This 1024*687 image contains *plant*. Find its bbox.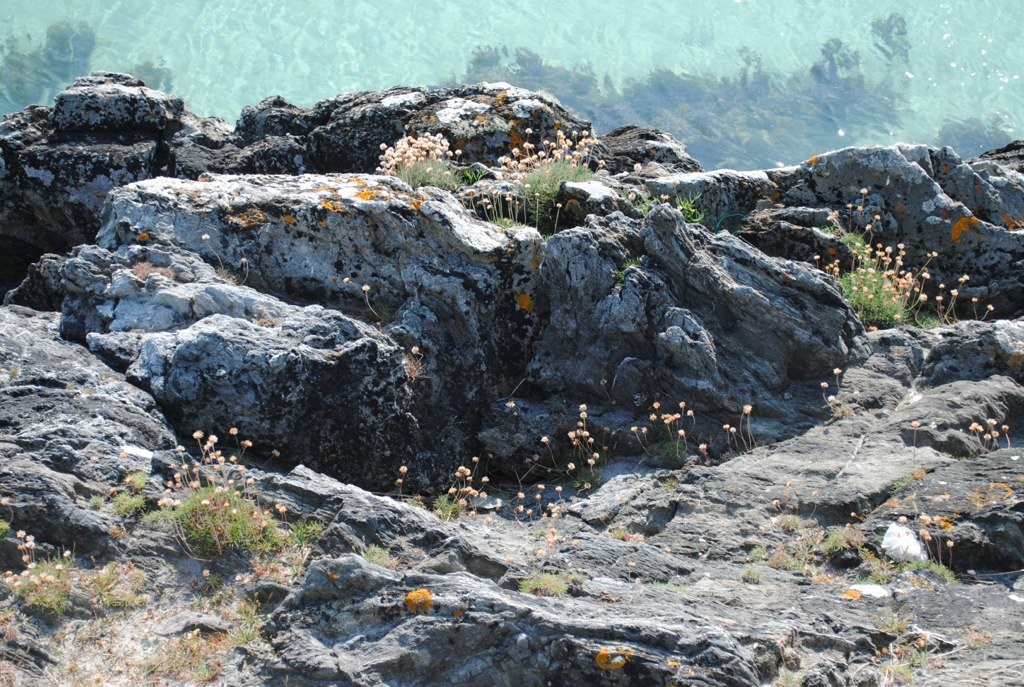
962, 413, 1016, 456.
